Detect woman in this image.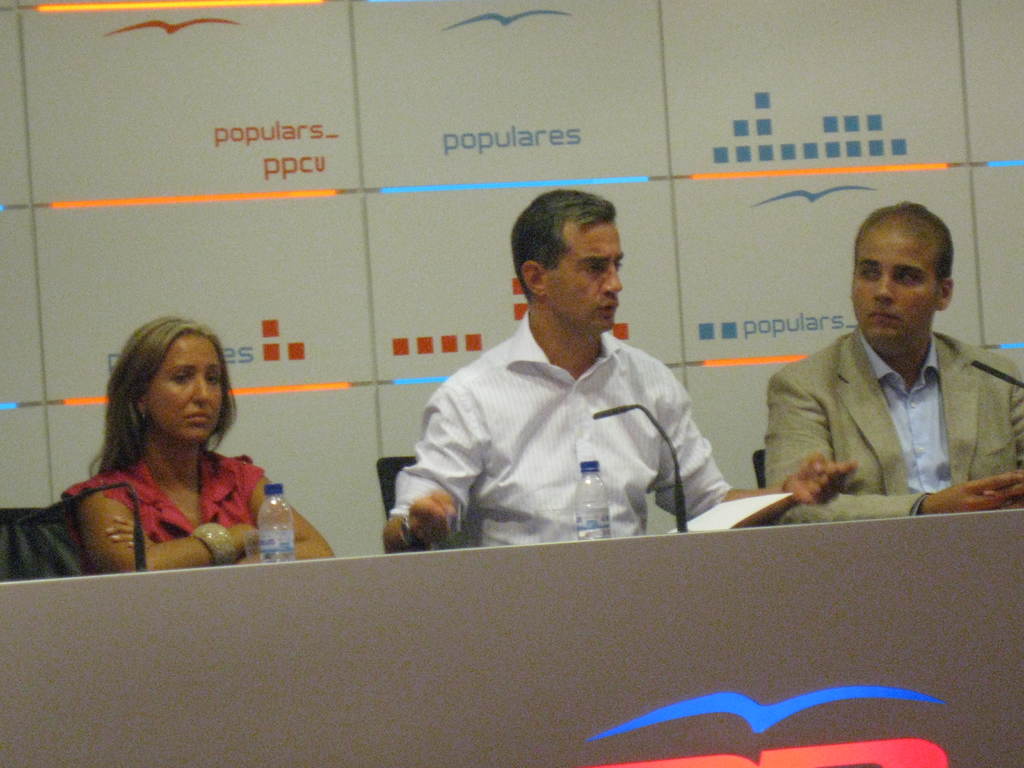
Detection: pyautogui.locateOnScreen(54, 314, 282, 579).
